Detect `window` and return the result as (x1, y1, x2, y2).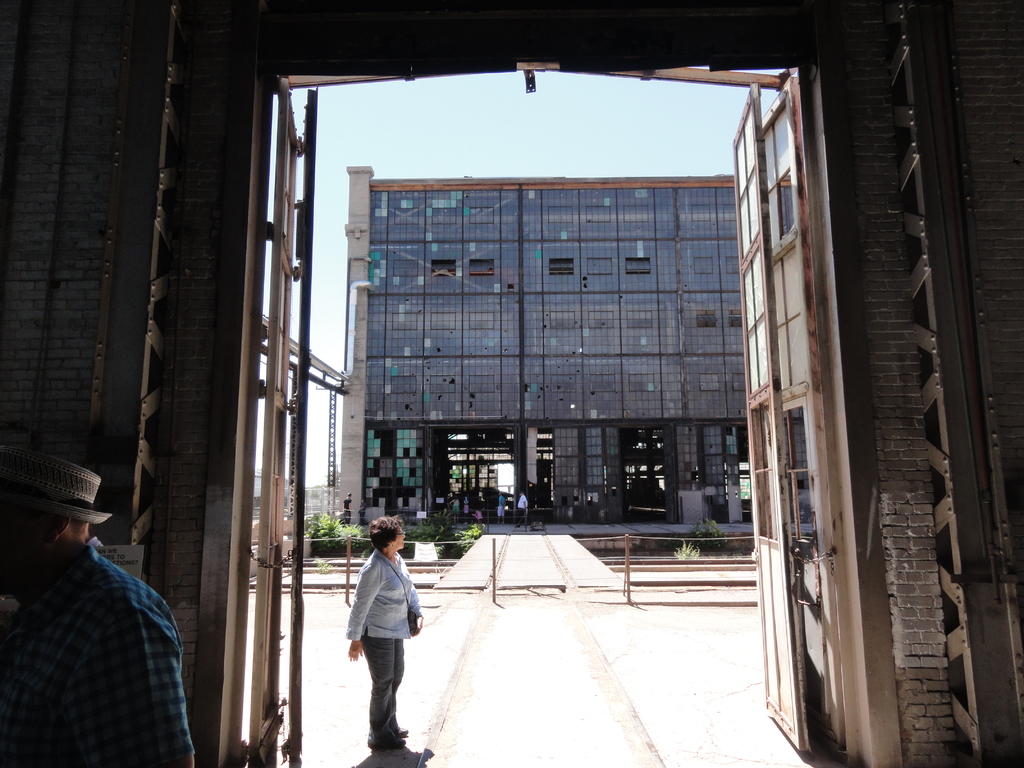
(743, 245, 767, 397).
